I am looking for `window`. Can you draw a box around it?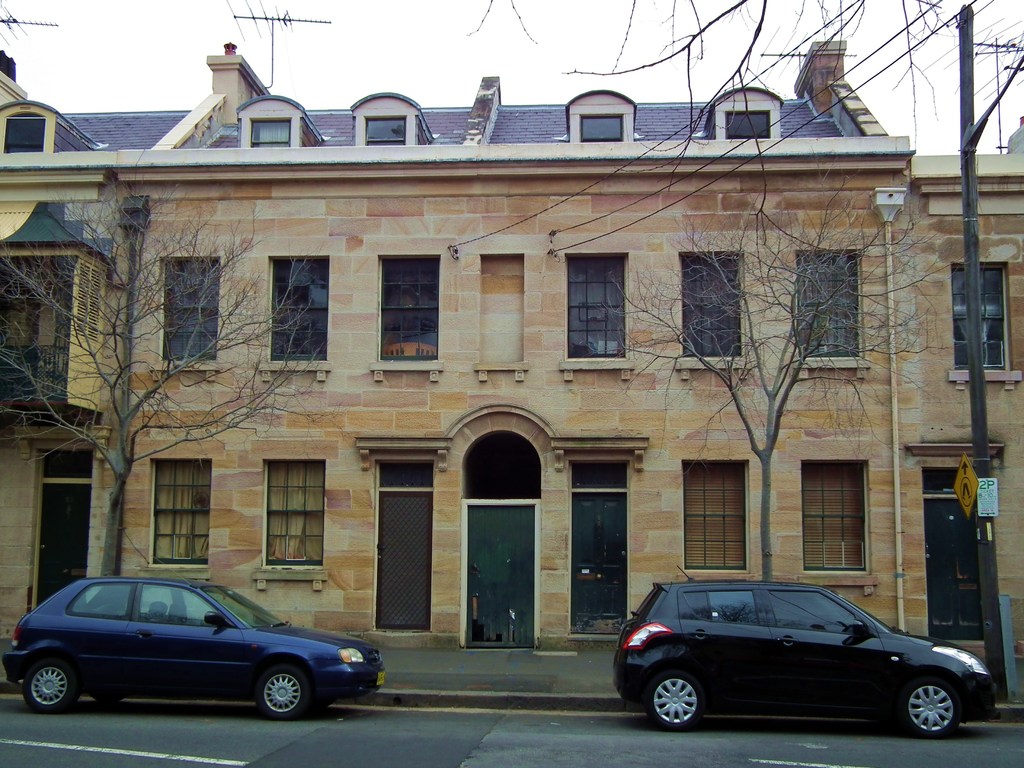
Sure, the bounding box is (941, 253, 1018, 381).
